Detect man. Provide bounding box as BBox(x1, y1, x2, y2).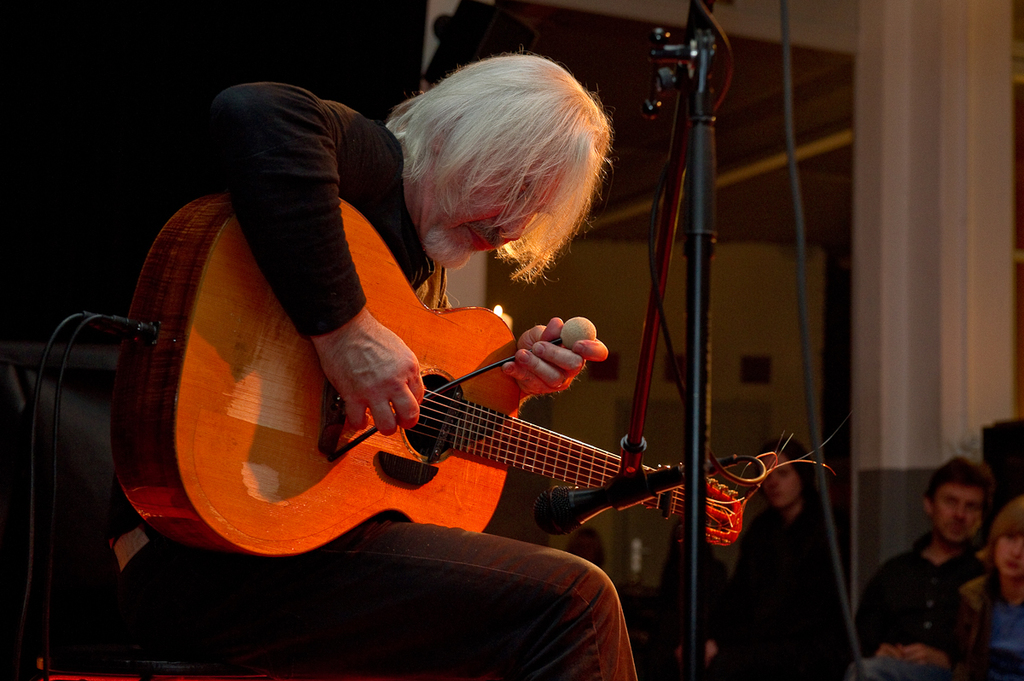
BBox(688, 440, 841, 680).
